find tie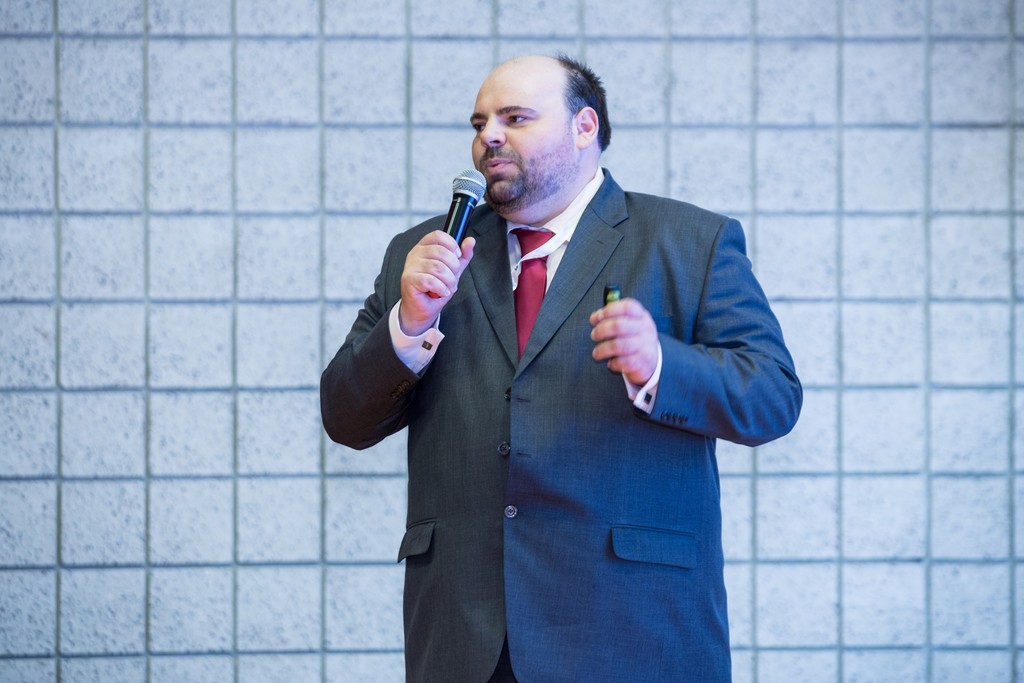
bbox=[511, 224, 554, 361]
